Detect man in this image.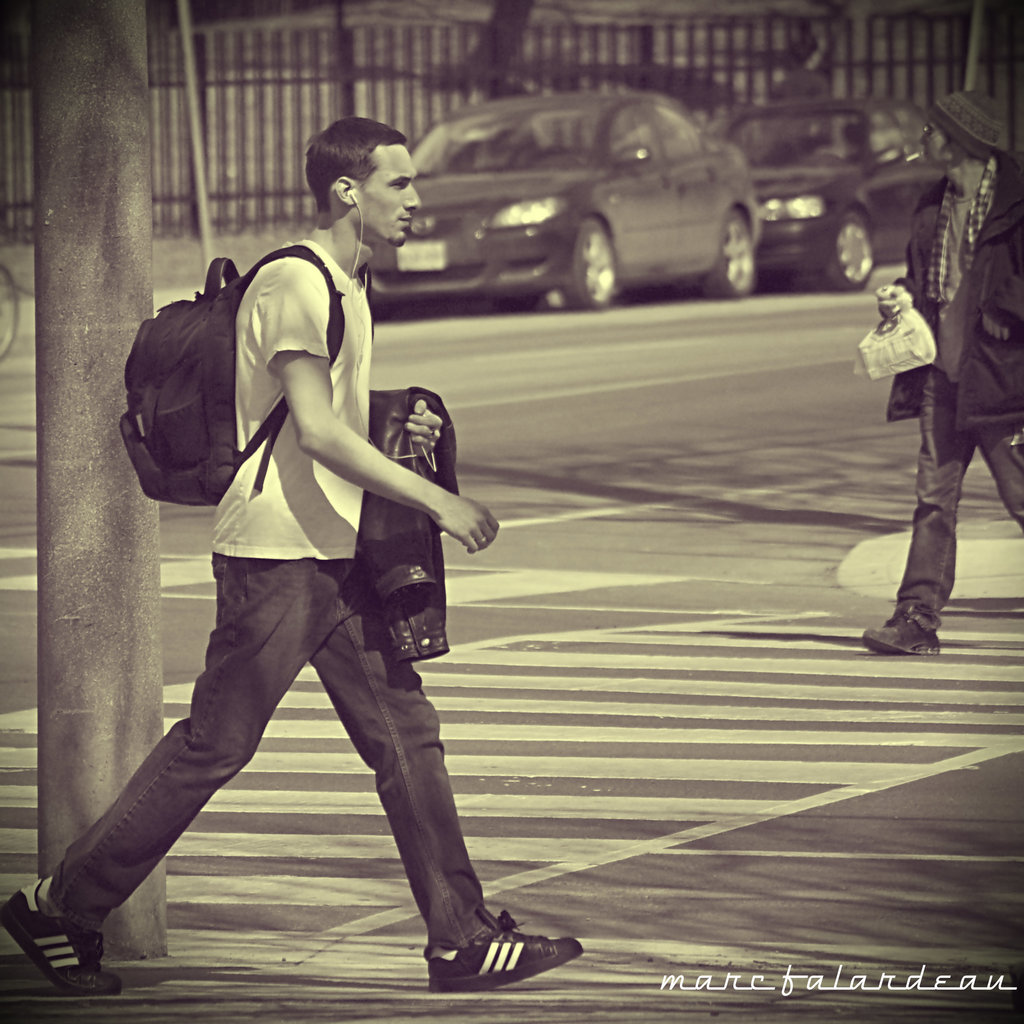
Detection: rect(51, 115, 537, 1002).
